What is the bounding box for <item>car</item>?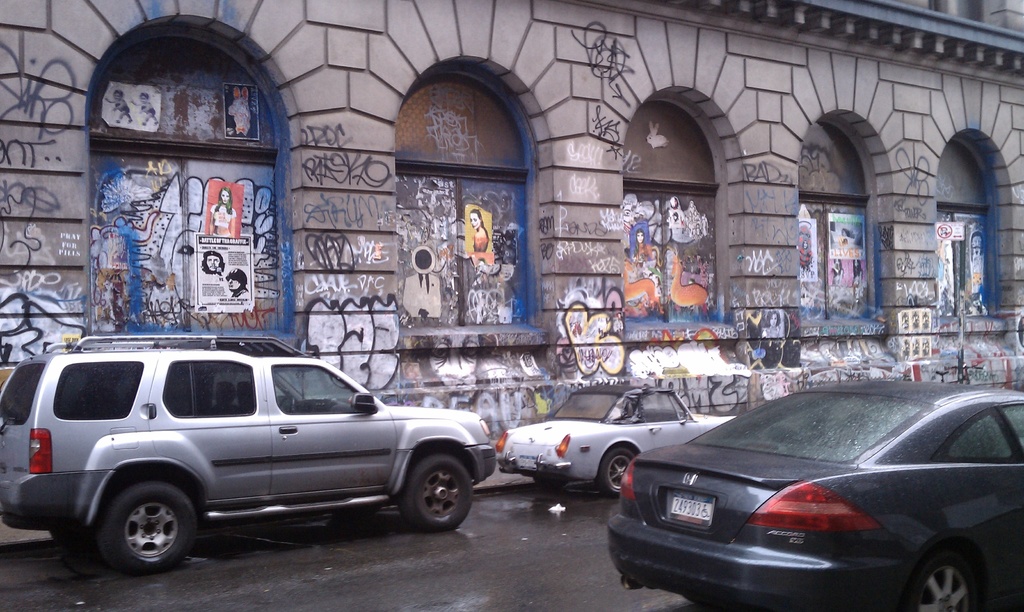
bbox(611, 381, 1023, 611).
